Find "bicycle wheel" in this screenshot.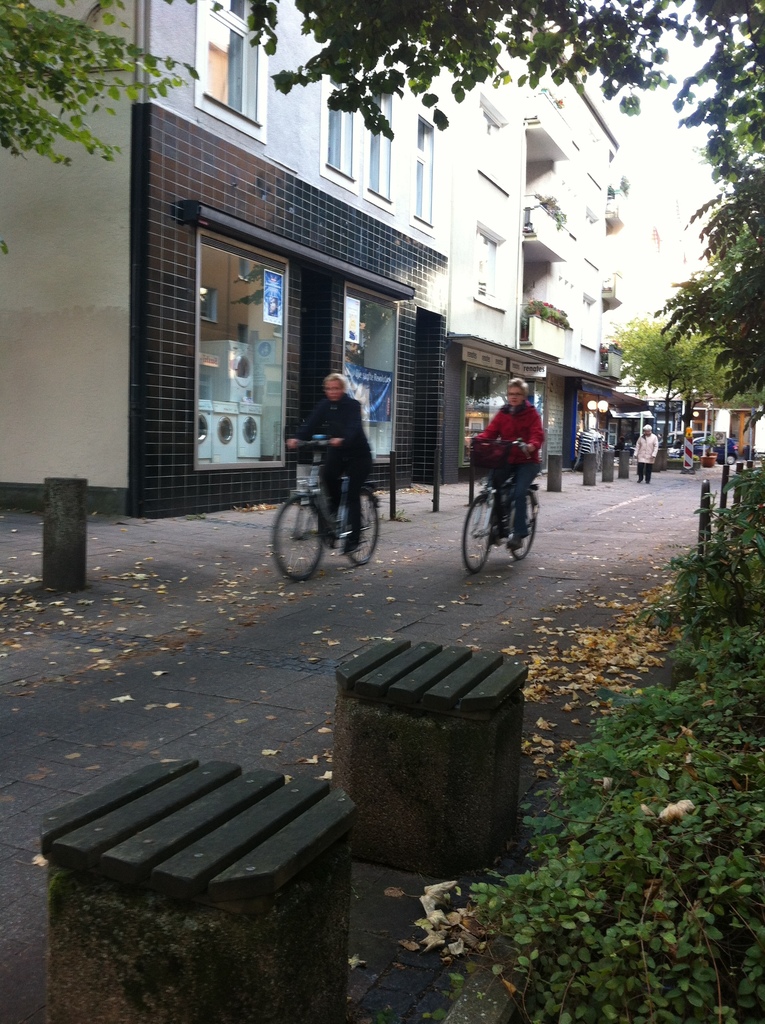
The bounding box for "bicycle wheel" is [x1=336, y1=488, x2=376, y2=570].
